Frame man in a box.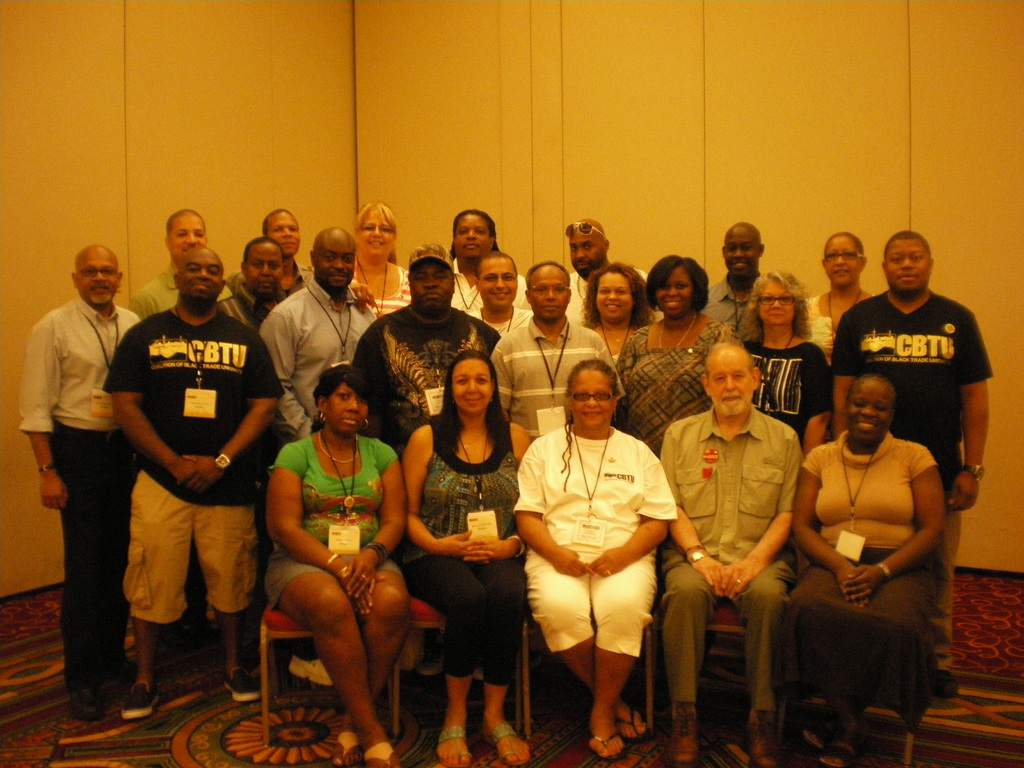
x1=129, y1=207, x2=235, y2=320.
